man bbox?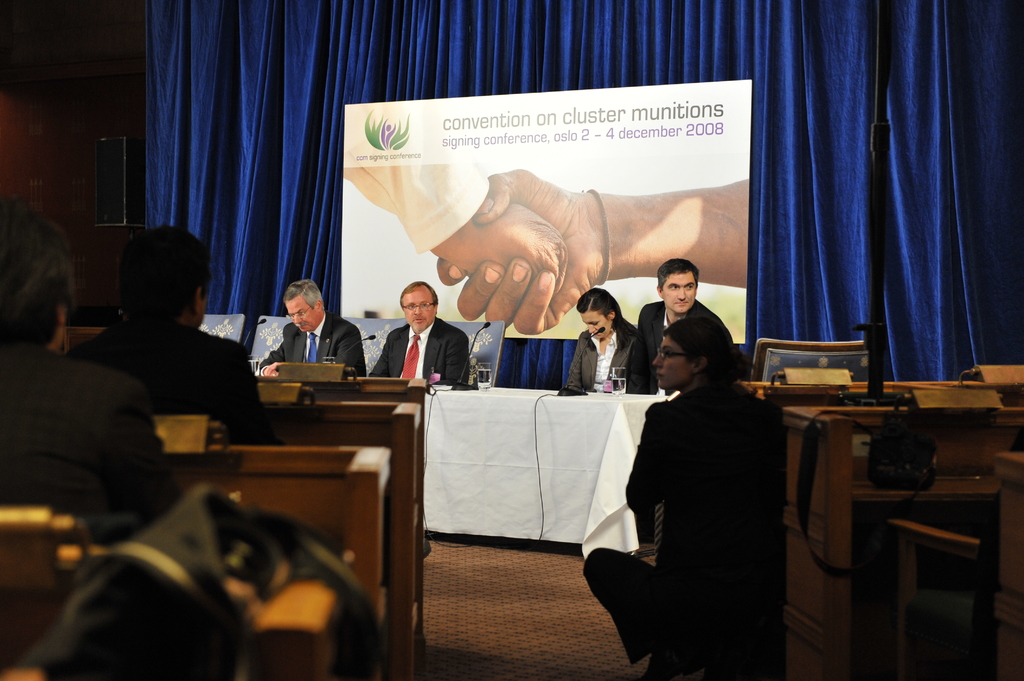
[x1=4, y1=196, x2=186, y2=524]
